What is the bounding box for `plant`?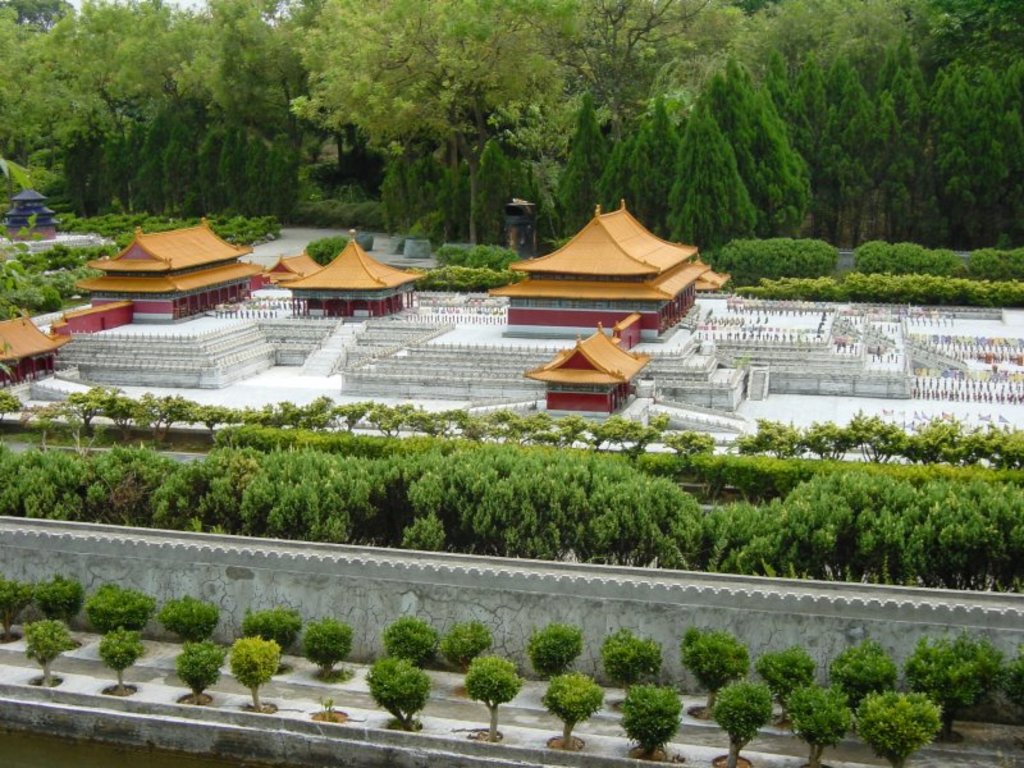
{"left": 676, "top": 631, "right": 749, "bottom": 710}.
